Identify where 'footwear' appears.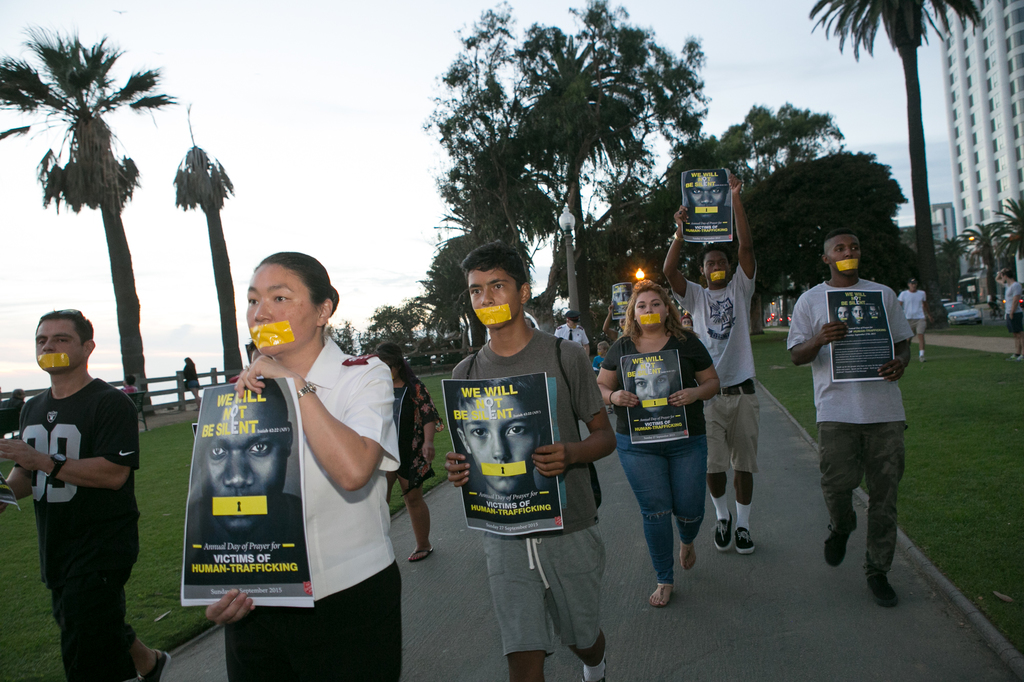
Appears at x1=710 y1=515 x2=726 y2=546.
